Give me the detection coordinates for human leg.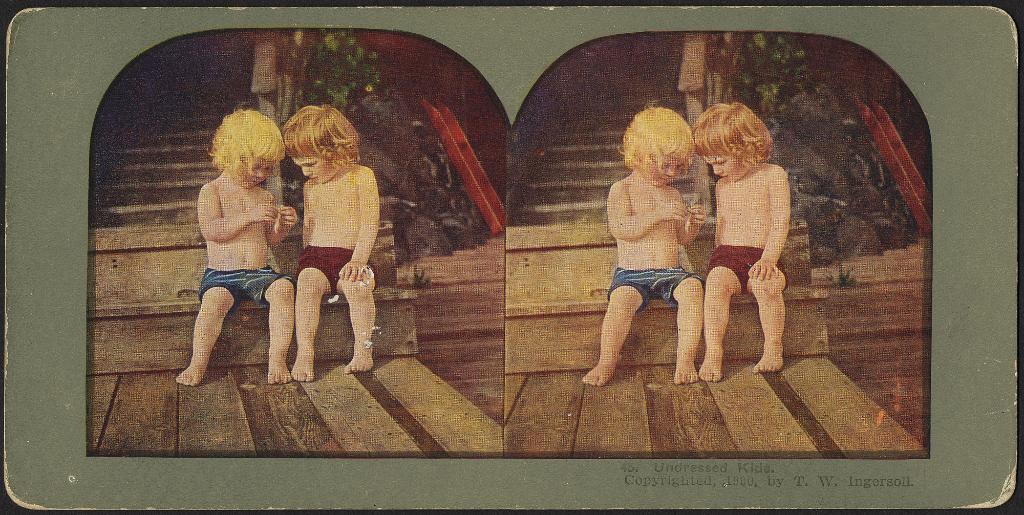
bbox(341, 266, 376, 375).
